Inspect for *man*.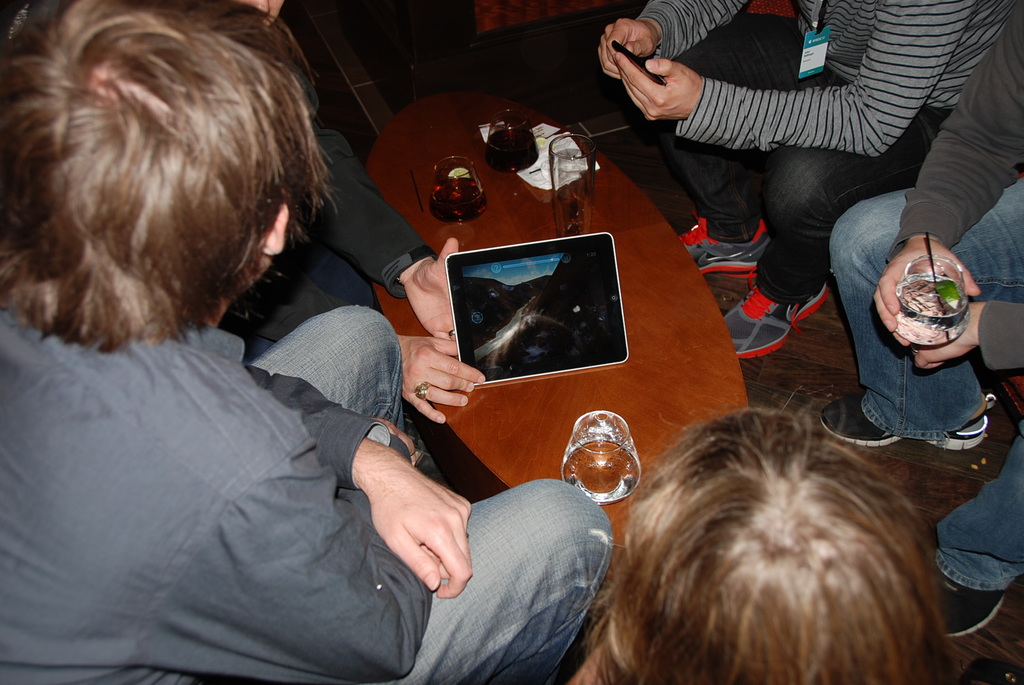
Inspection: (x1=15, y1=24, x2=601, y2=654).
